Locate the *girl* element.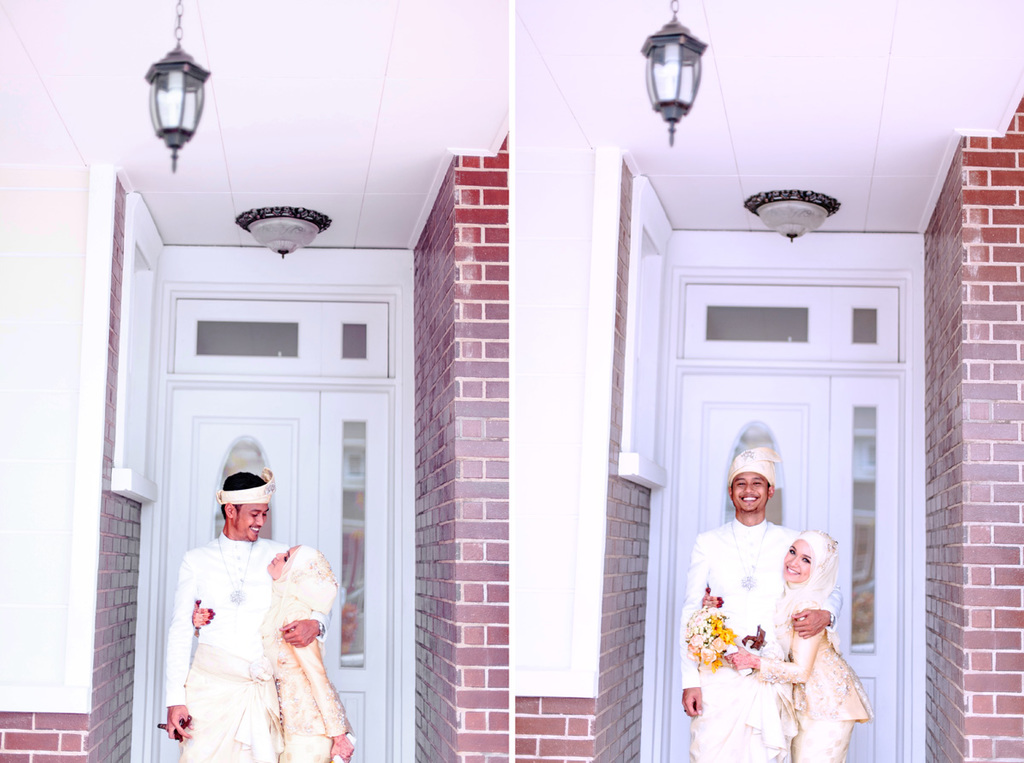
Element bbox: {"left": 190, "top": 536, "right": 369, "bottom": 755}.
